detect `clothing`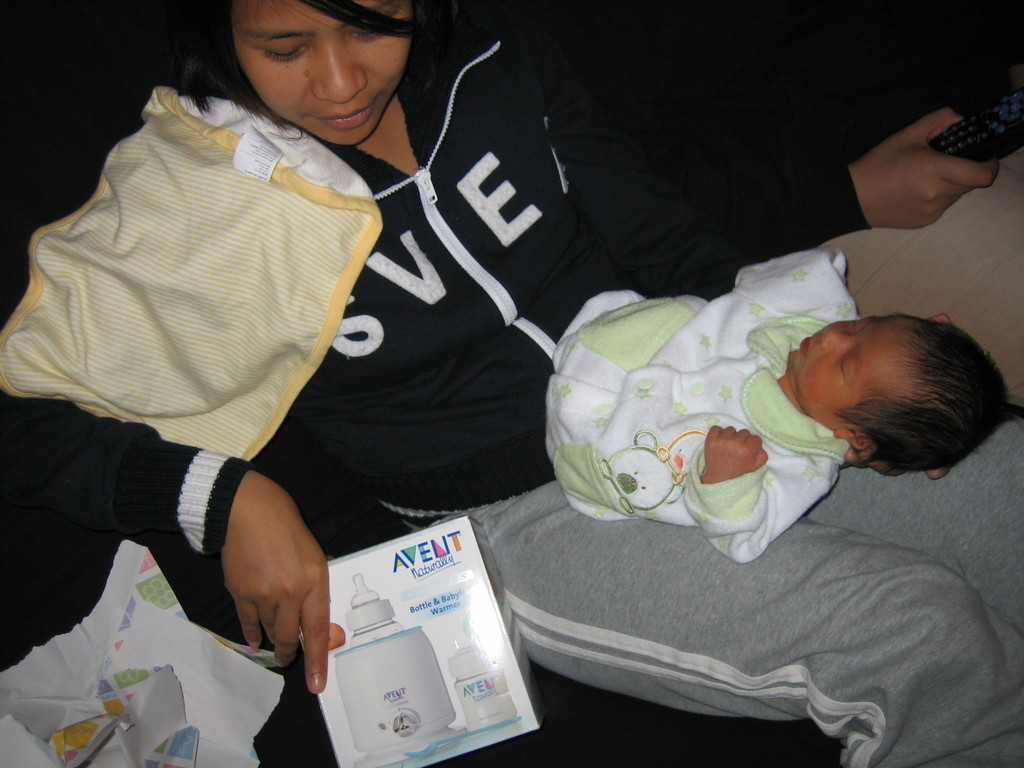
select_region(508, 0, 1023, 404)
